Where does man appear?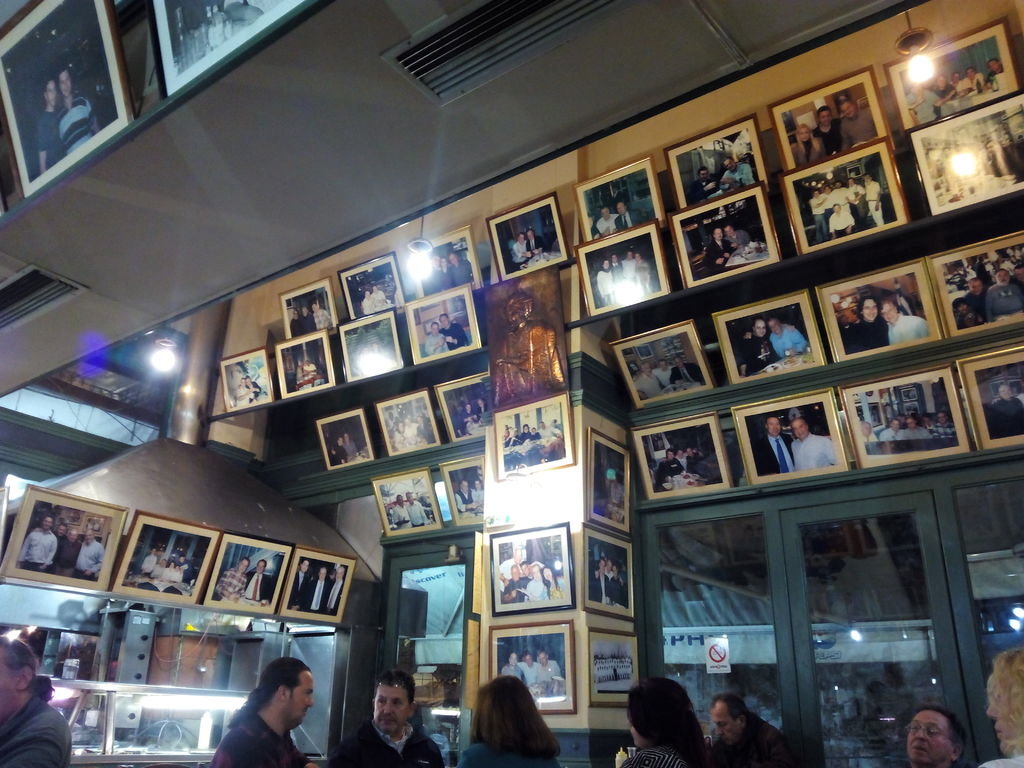
Appears at 684:447:708:480.
